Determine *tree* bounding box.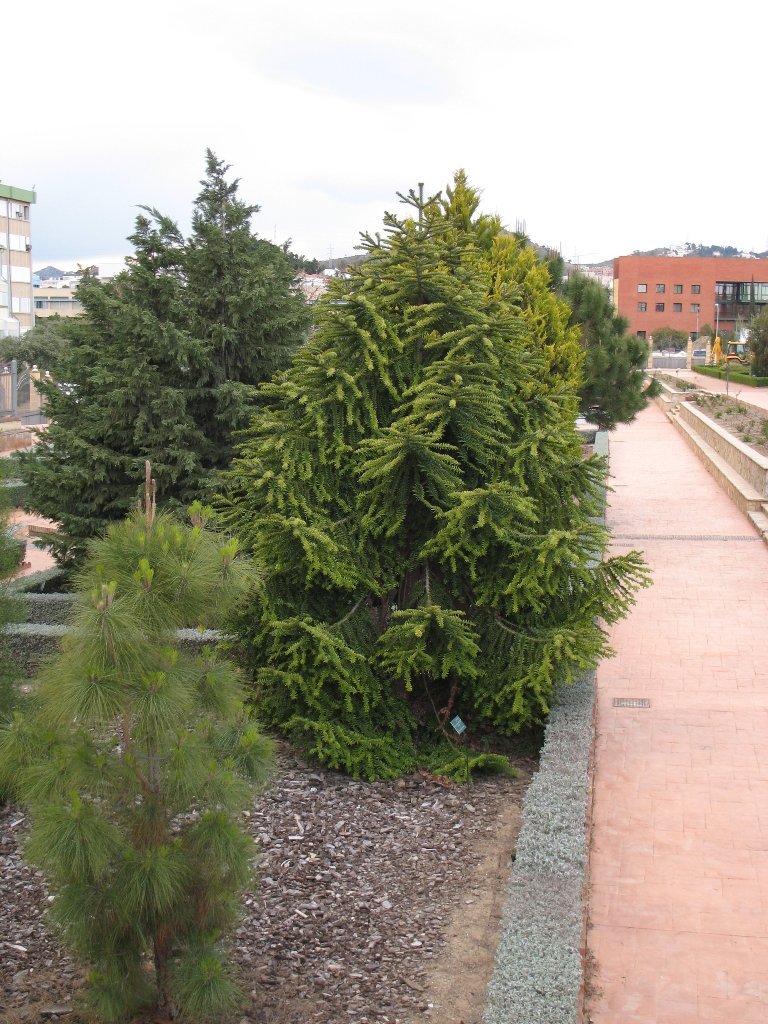
Determined: [x1=745, y1=300, x2=767, y2=384].
